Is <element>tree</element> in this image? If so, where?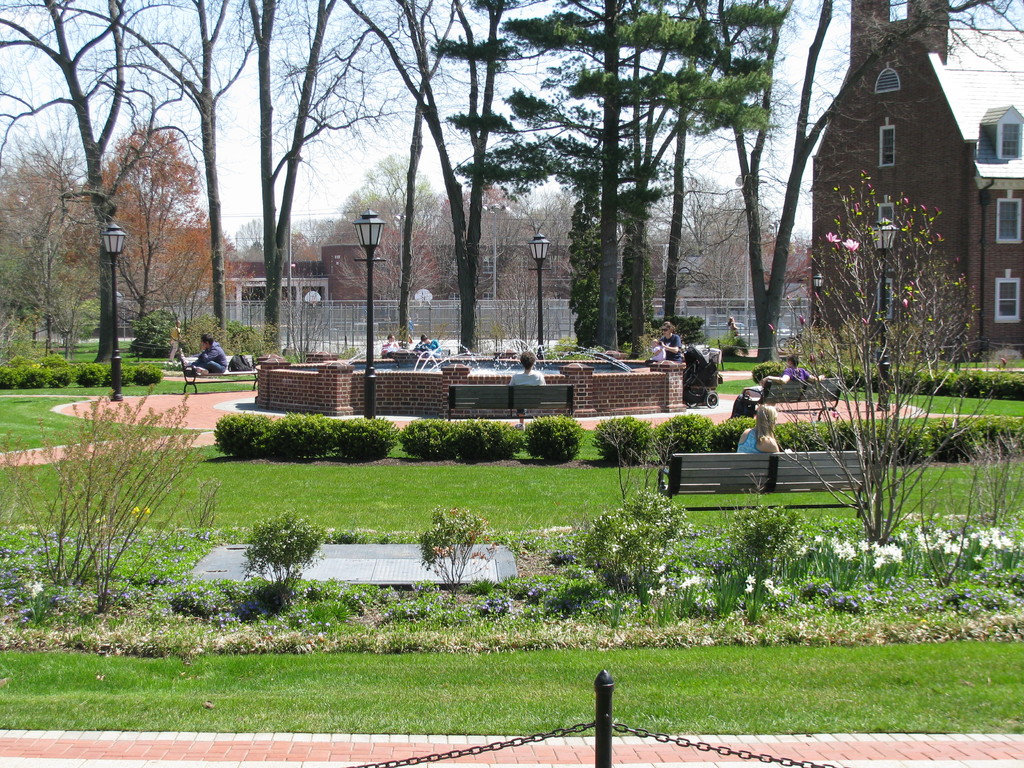
Yes, at x1=227, y1=0, x2=395, y2=360.
